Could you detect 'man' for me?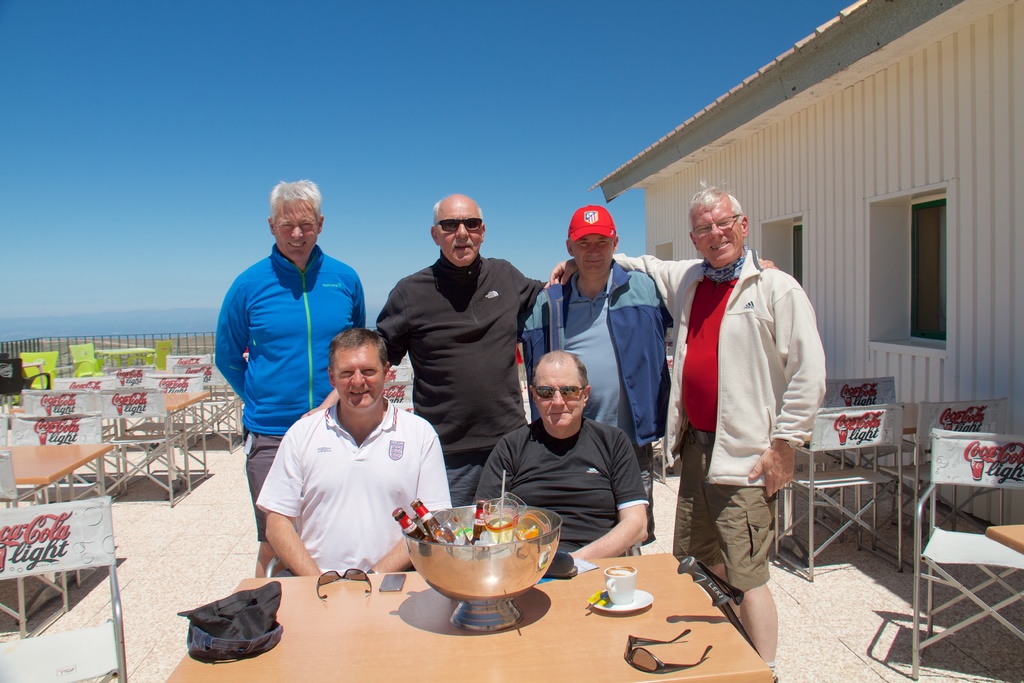
Detection result: <box>512,200,780,568</box>.
